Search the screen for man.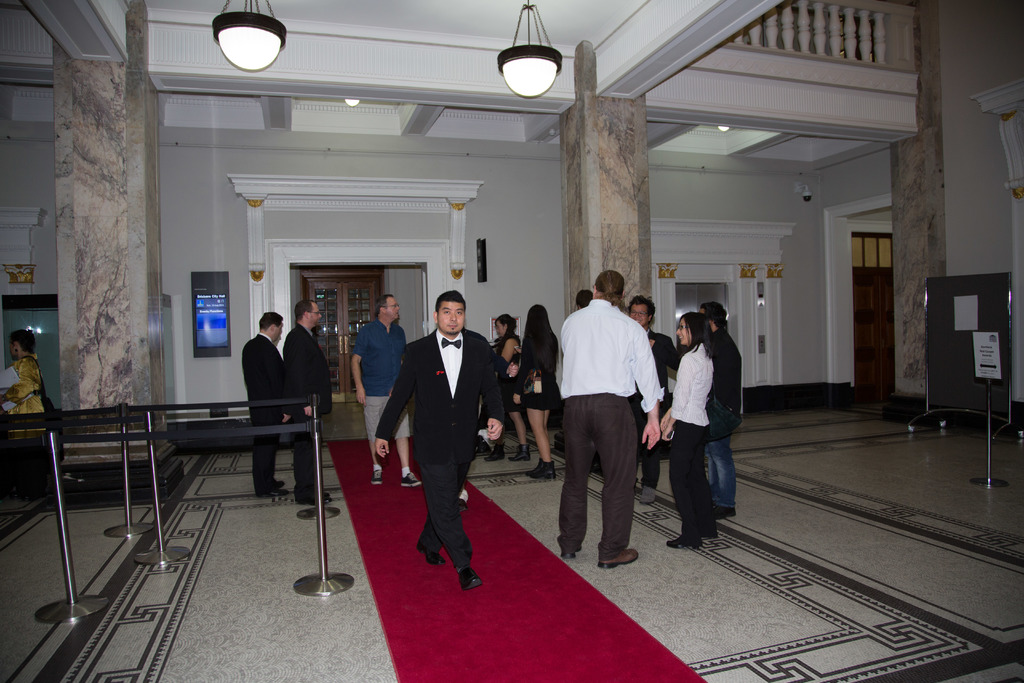
Found at detection(696, 302, 746, 523).
